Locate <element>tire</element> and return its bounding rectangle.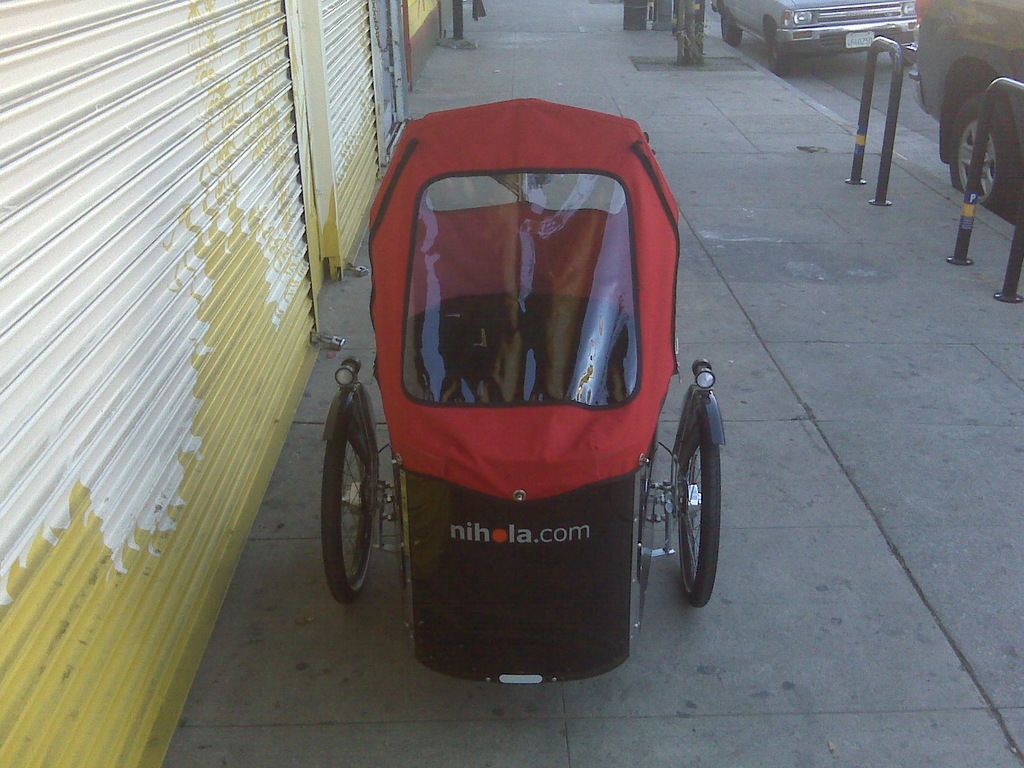
crop(719, 2, 744, 43).
